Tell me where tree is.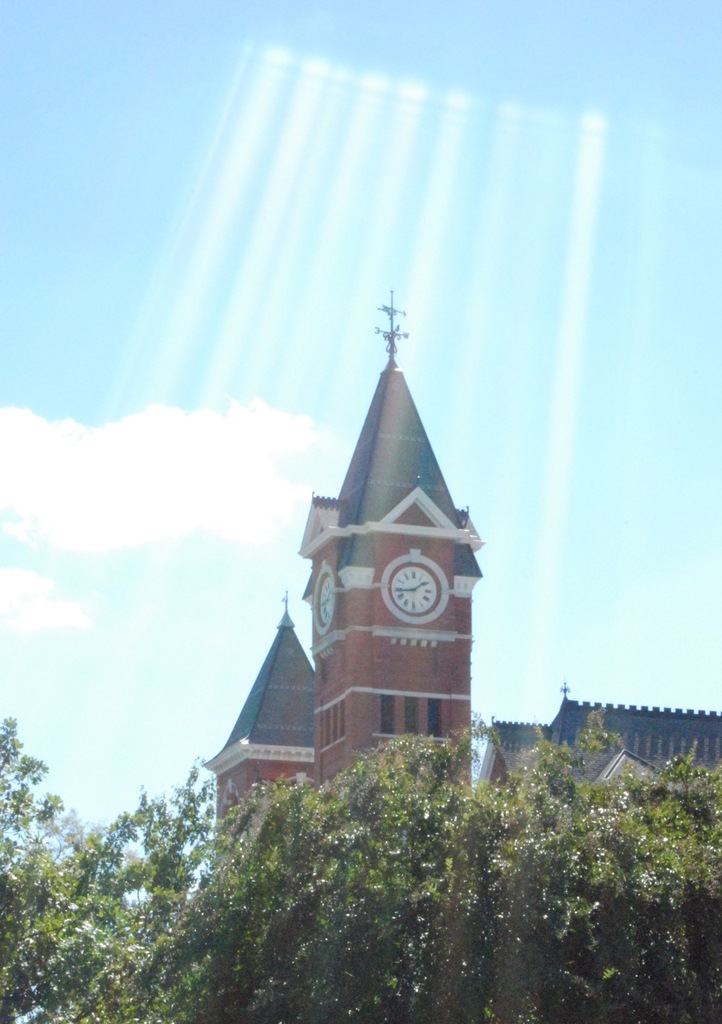
tree is at [115,723,711,977].
